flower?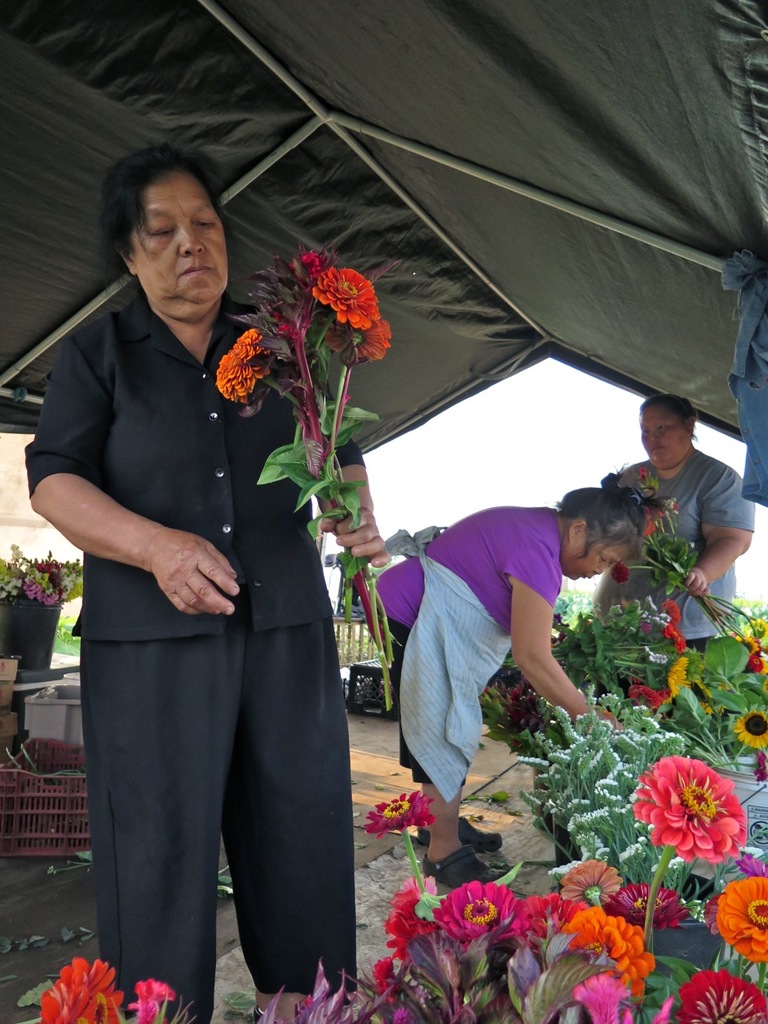
<region>662, 597, 684, 625</region>
